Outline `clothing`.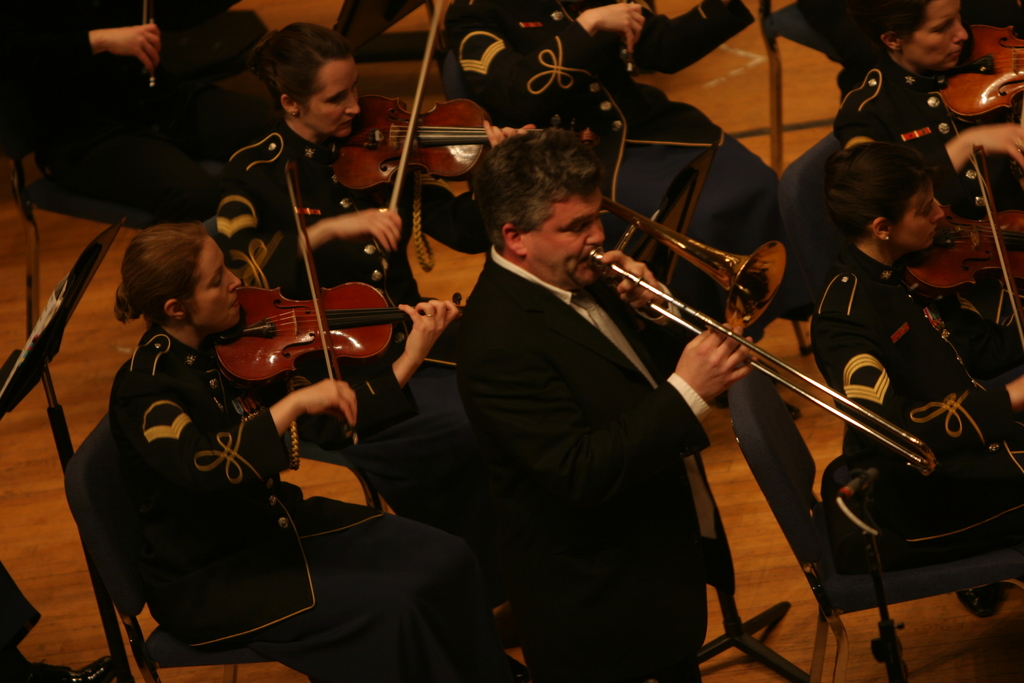
Outline: rect(439, 224, 732, 682).
